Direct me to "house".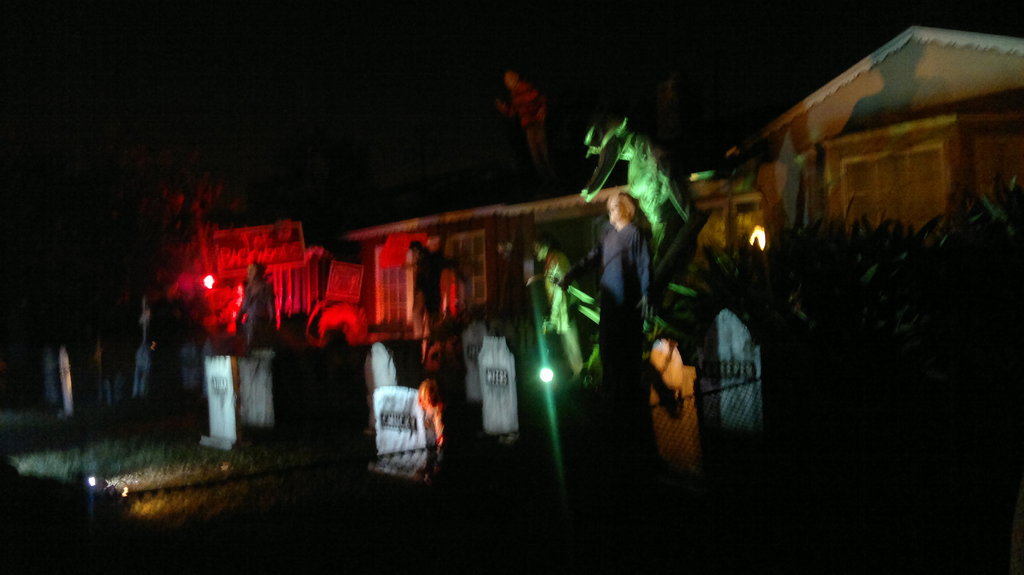
Direction: (692, 27, 1023, 491).
